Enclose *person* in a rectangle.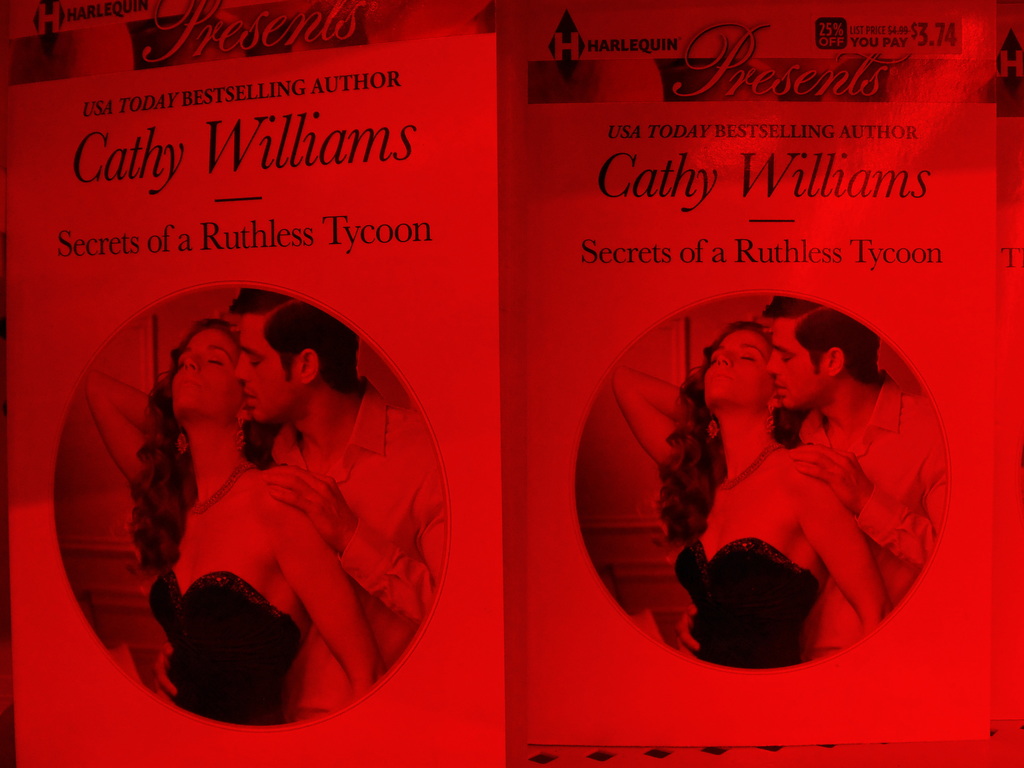
665/319/897/673.
